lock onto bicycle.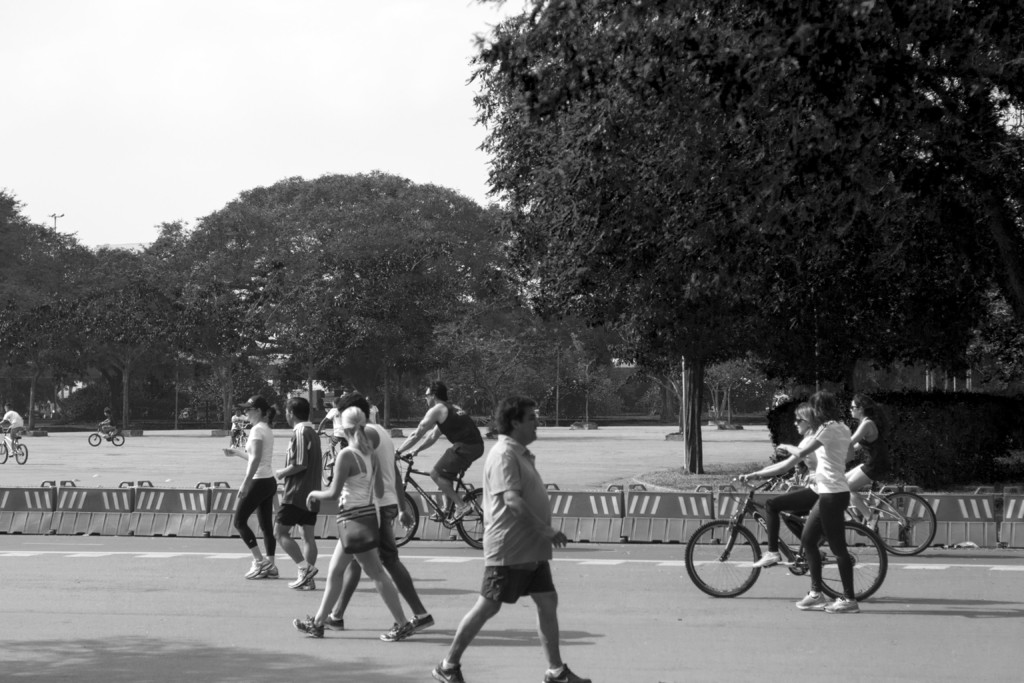
Locked: rect(227, 420, 252, 454).
